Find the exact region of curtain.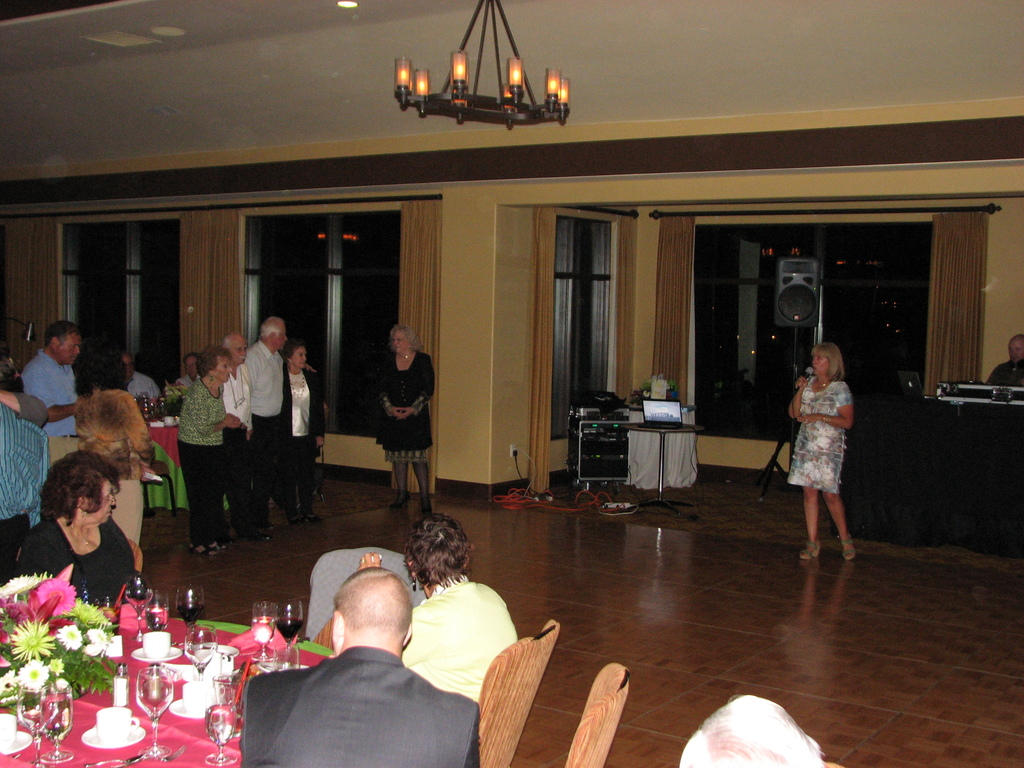
Exact region: bbox(0, 214, 60, 364).
